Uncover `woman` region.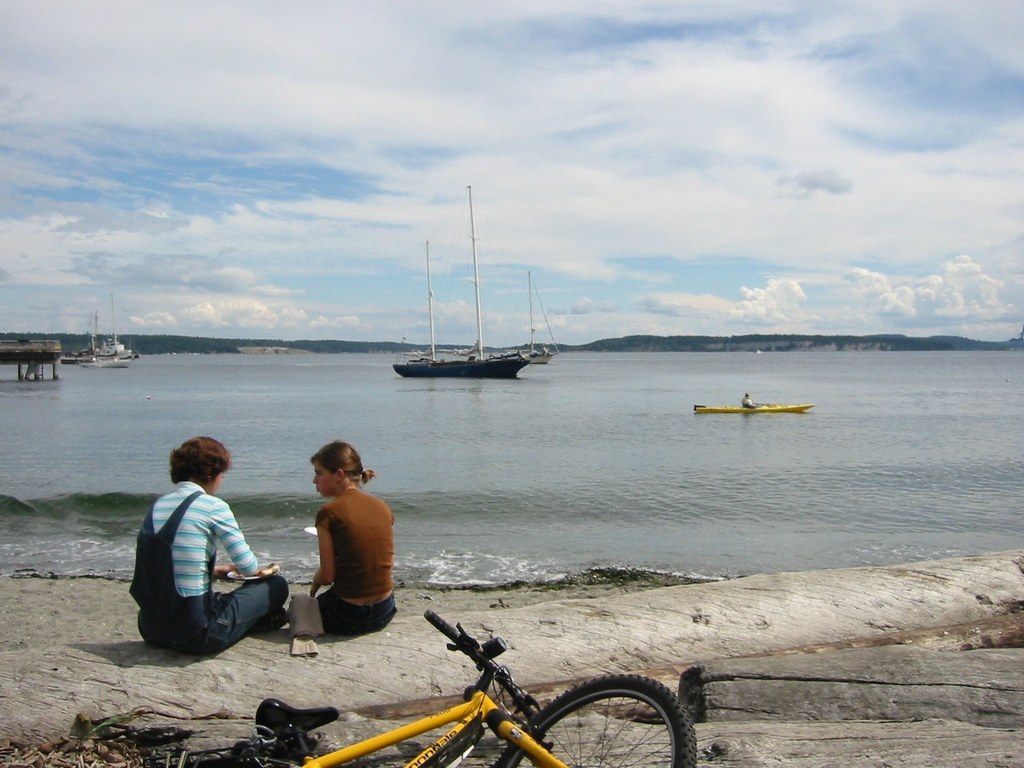
Uncovered: 129, 428, 296, 657.
